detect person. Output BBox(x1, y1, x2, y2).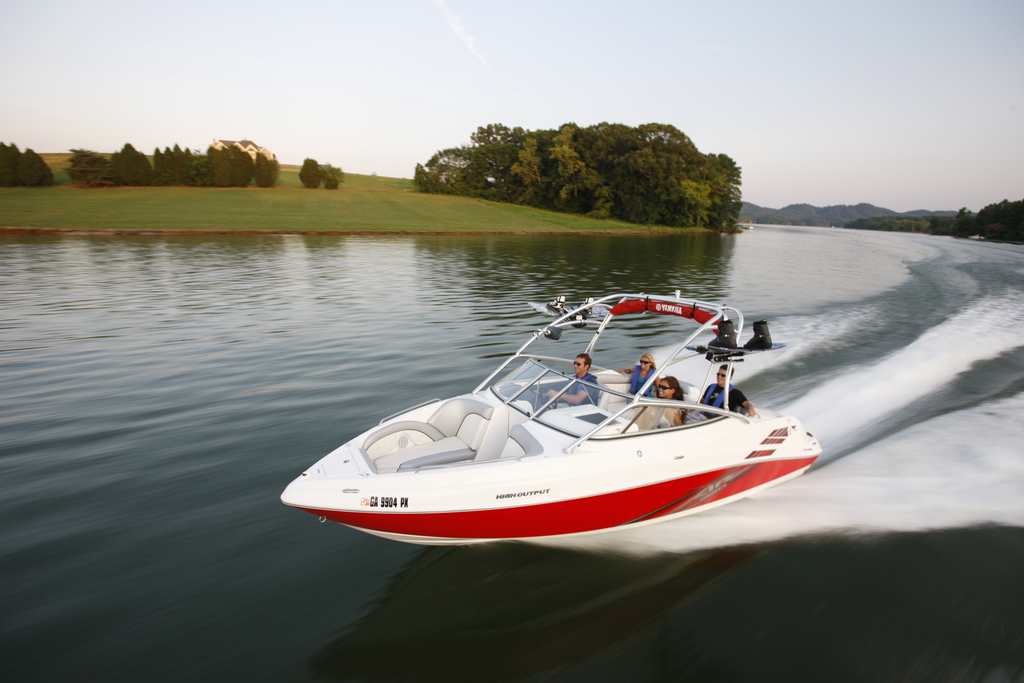
BBox(628, 372, 685, 427).
